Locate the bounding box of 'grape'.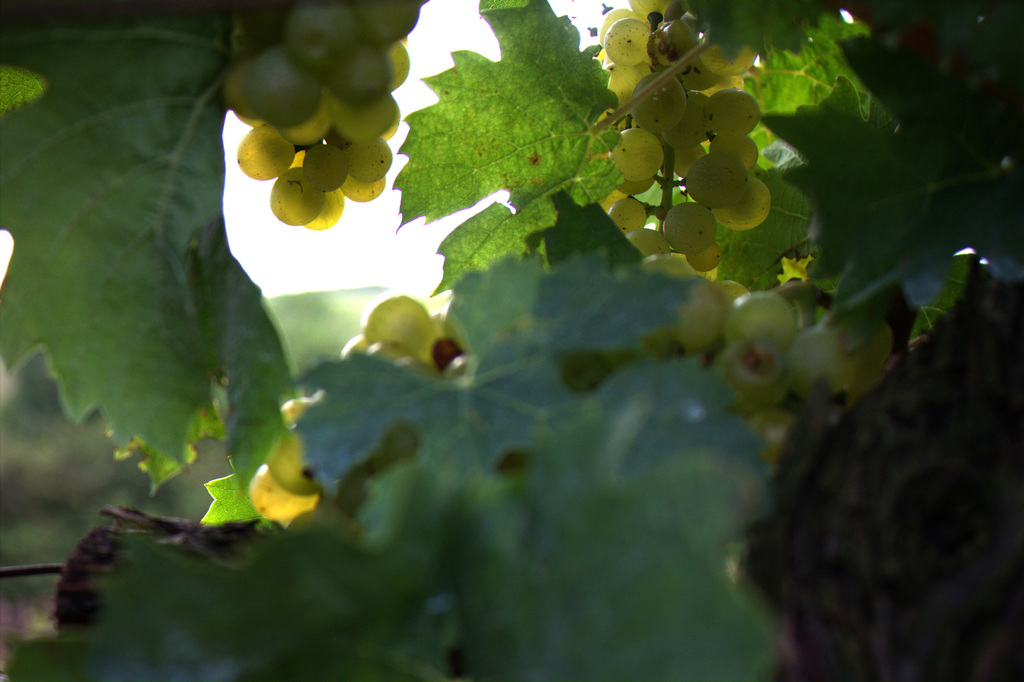
Bounding box: crop(358, 295, 437, 347).
